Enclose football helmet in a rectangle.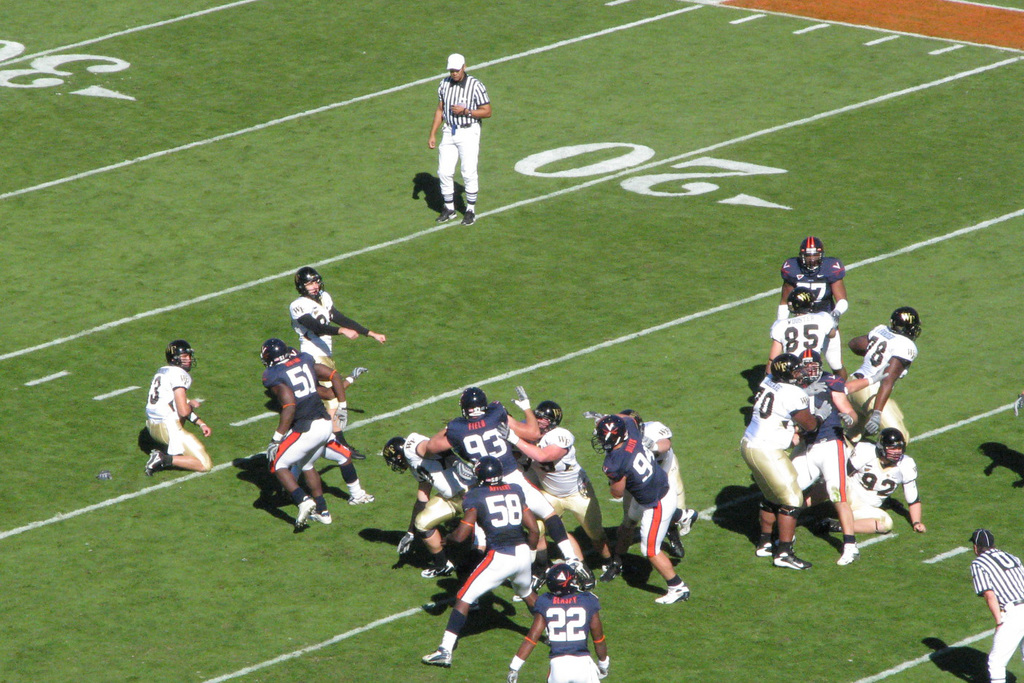
882 305 925 341.
